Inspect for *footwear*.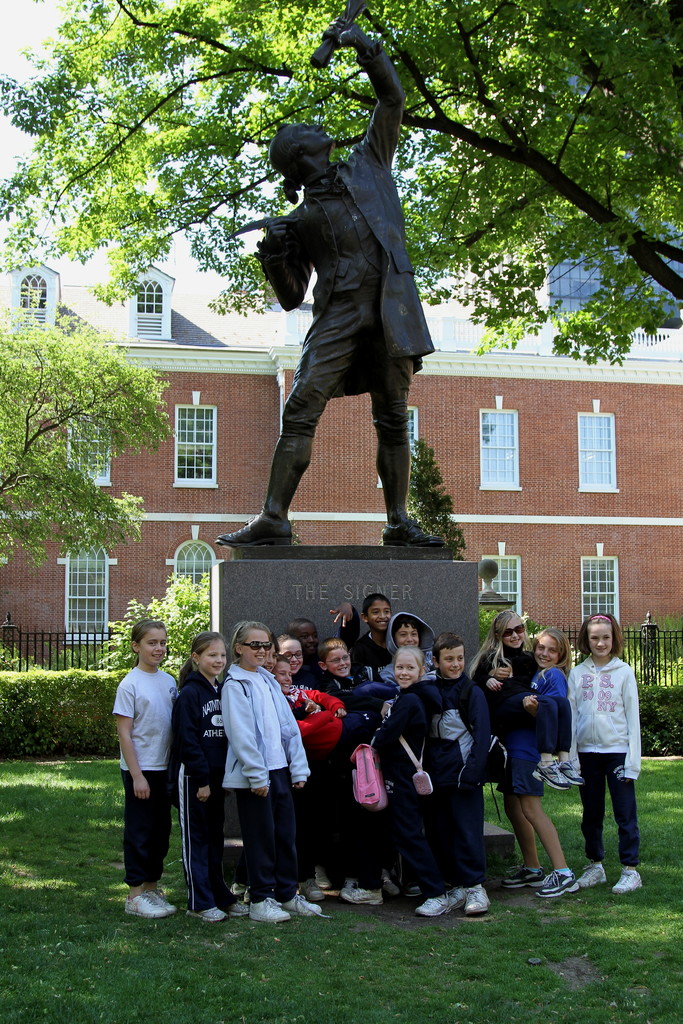
Inspection: x1=380 y1=872 x2=397 y2=895.
